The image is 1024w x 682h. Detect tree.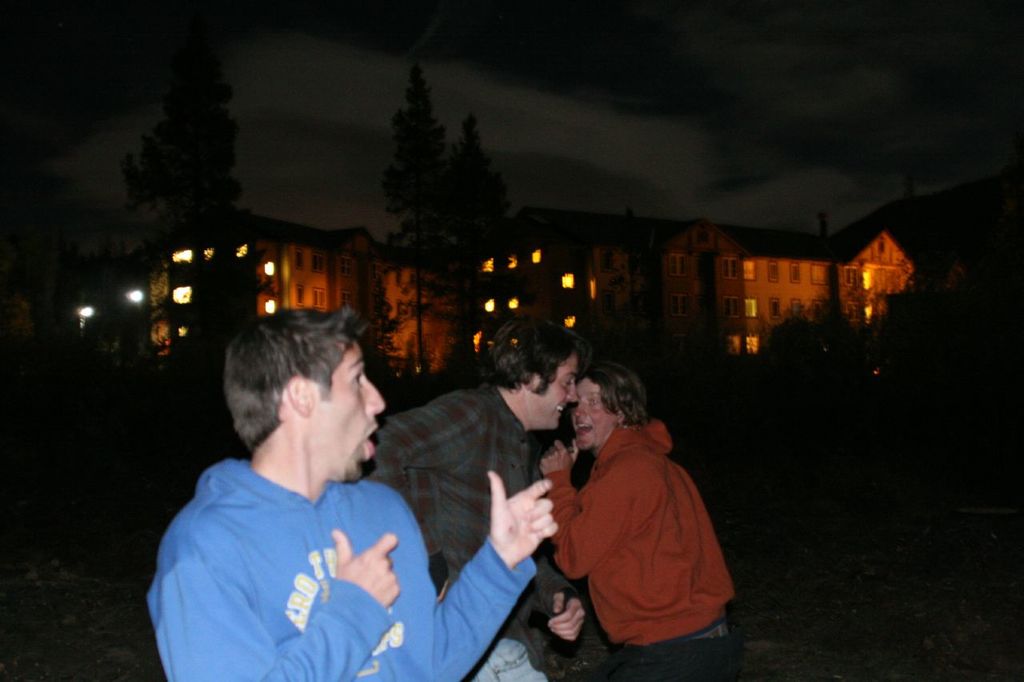
Detection: [x1=100, y1=66, x2=269, y2=417].
